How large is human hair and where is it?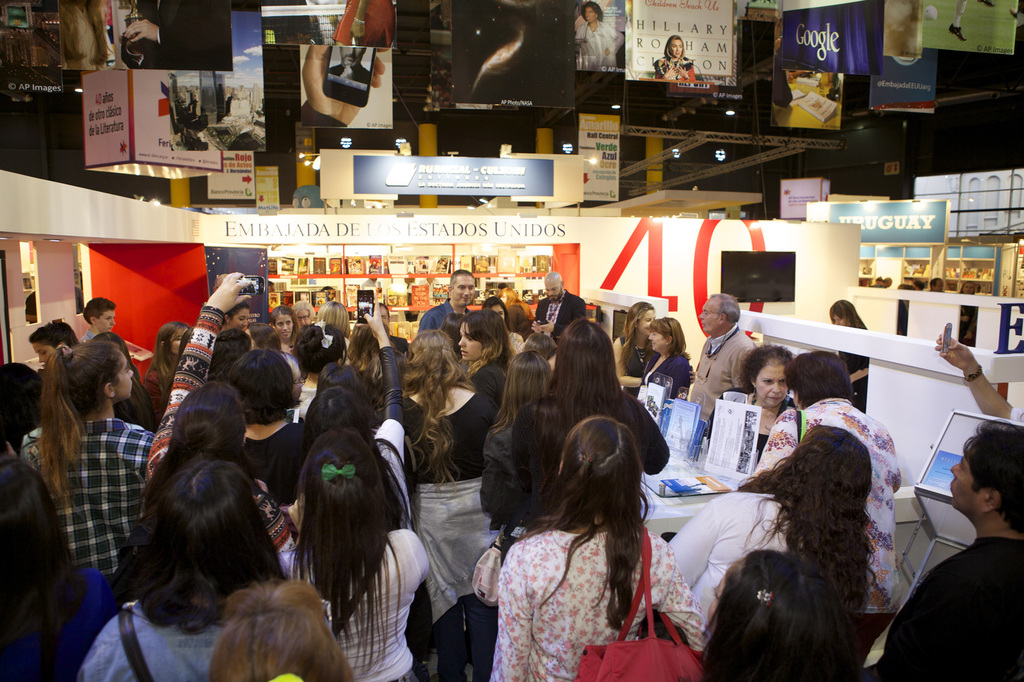
Bounding box: (left=457, top=308, right=518, bottom=367).
